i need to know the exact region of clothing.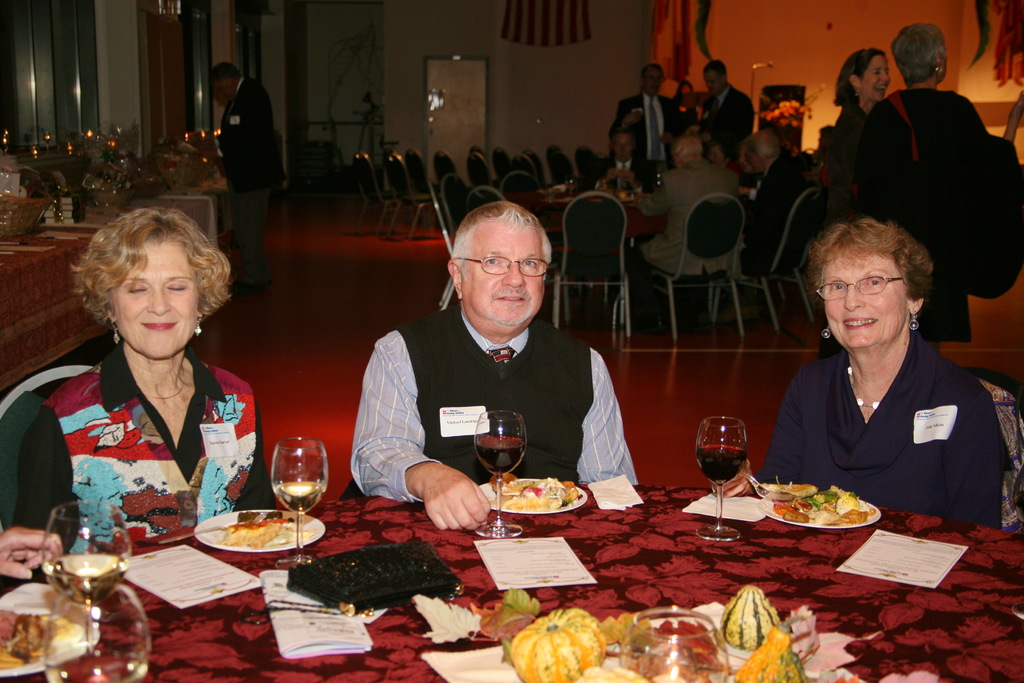
Region: bbox=(710, 158, 804, 289).
